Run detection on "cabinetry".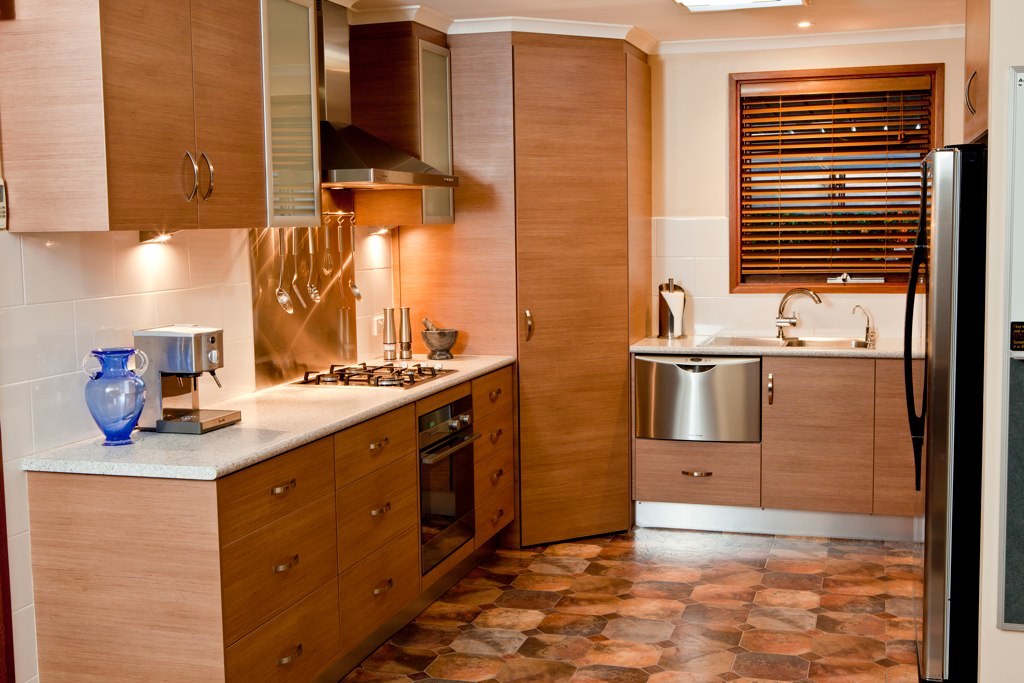
Result: 624 331 930 541.
